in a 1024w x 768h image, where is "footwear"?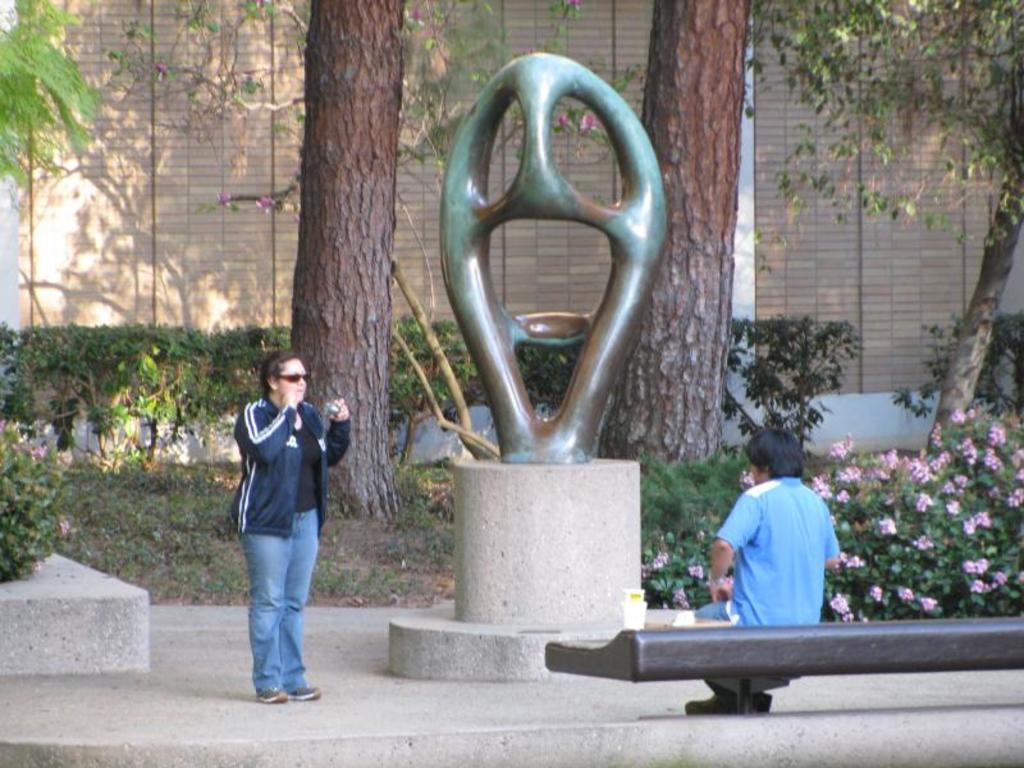
rect(257, 687, 283, 705).
